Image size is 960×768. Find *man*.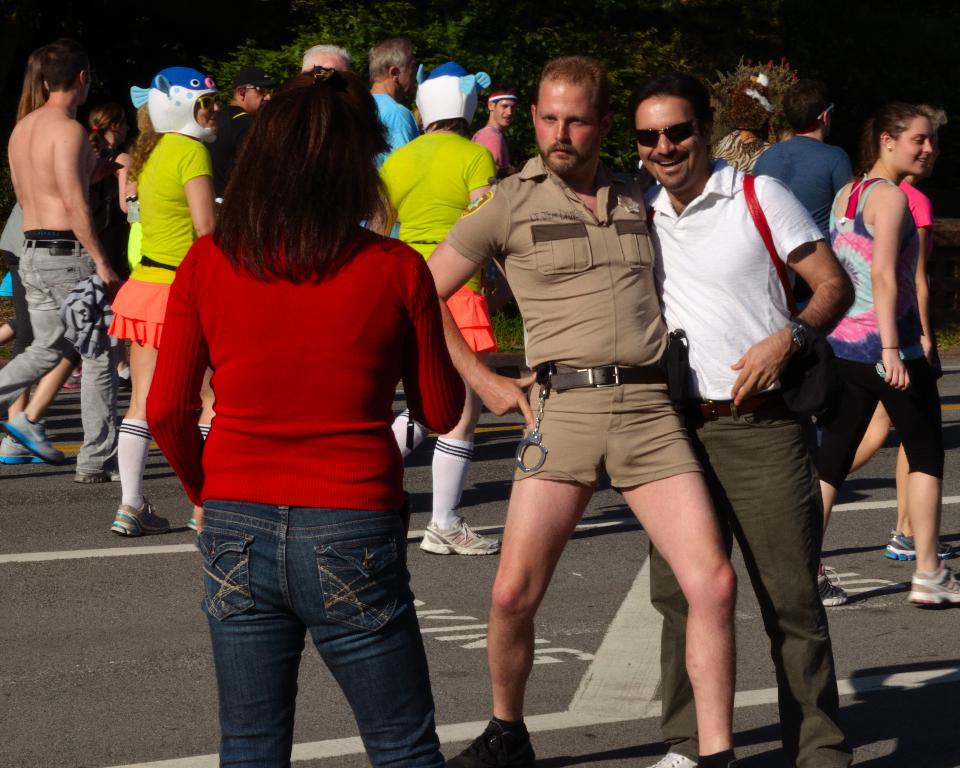
x1=4 y1=24 x2=116 y2=479.
